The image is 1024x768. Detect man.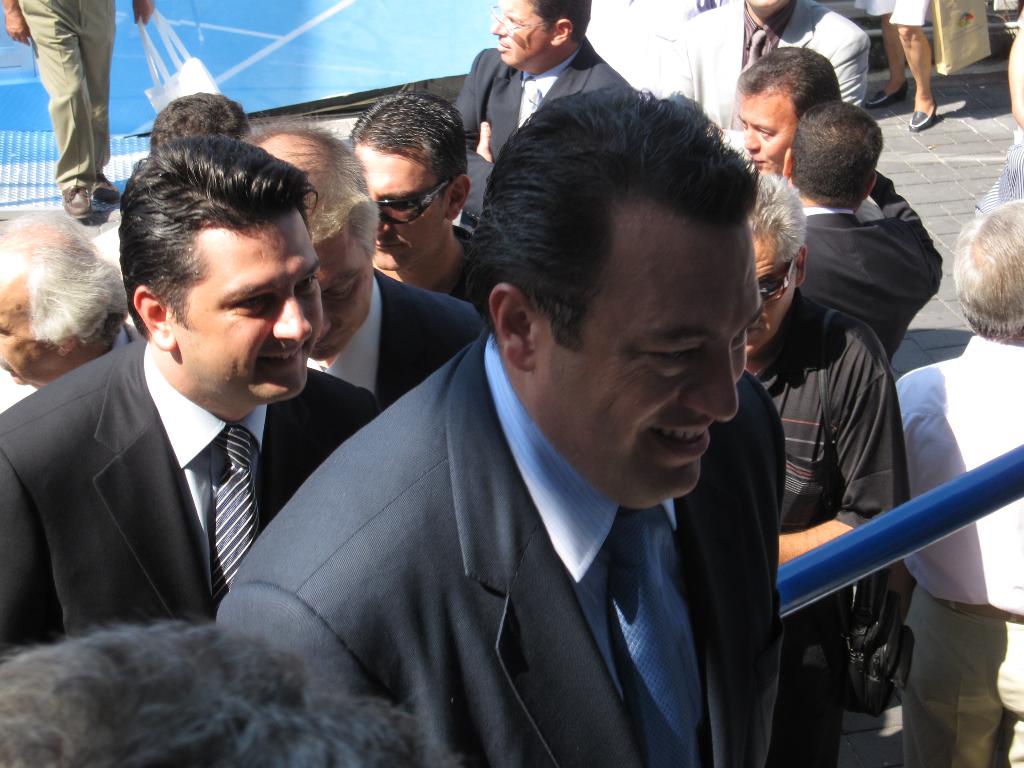
Detection: box(0, 133, 382, 648).
